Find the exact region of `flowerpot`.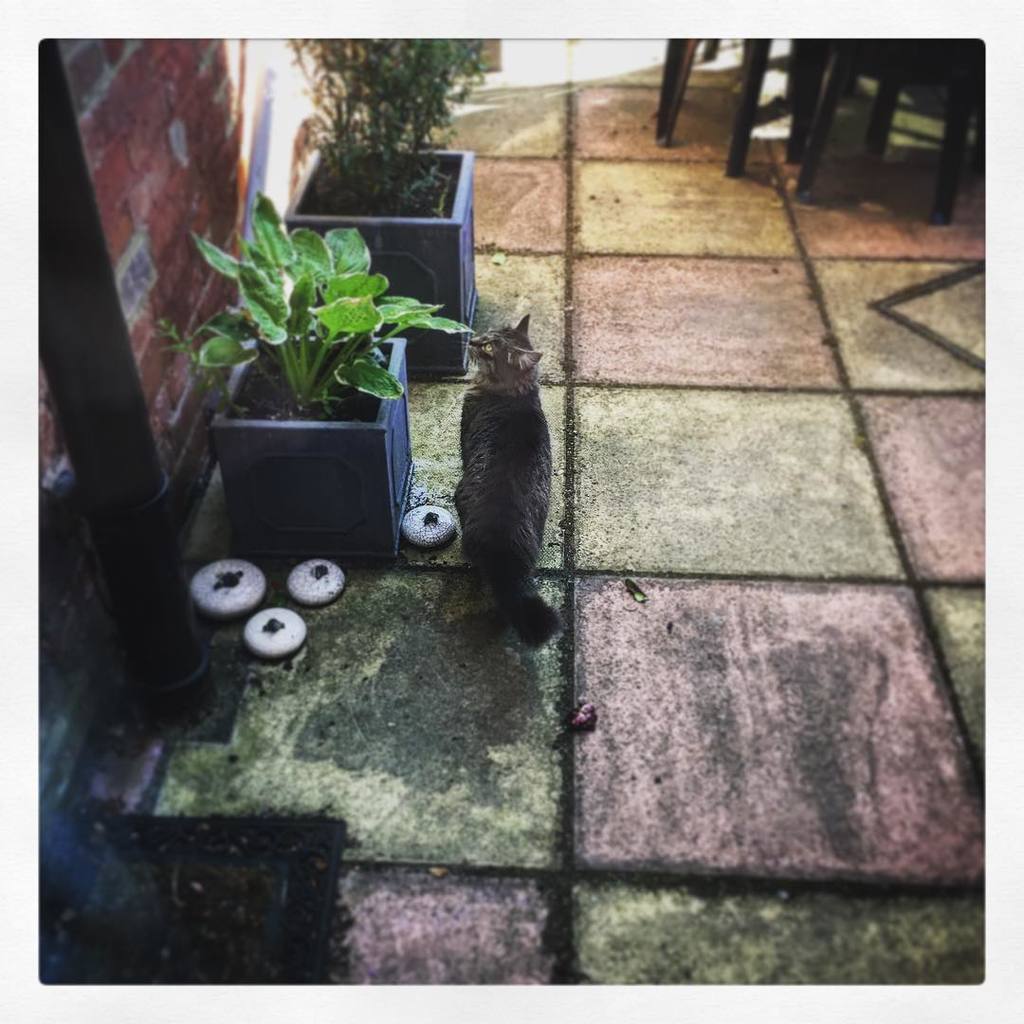
Exact region: <bbox>286, 132, 485, 383</bbox>.
